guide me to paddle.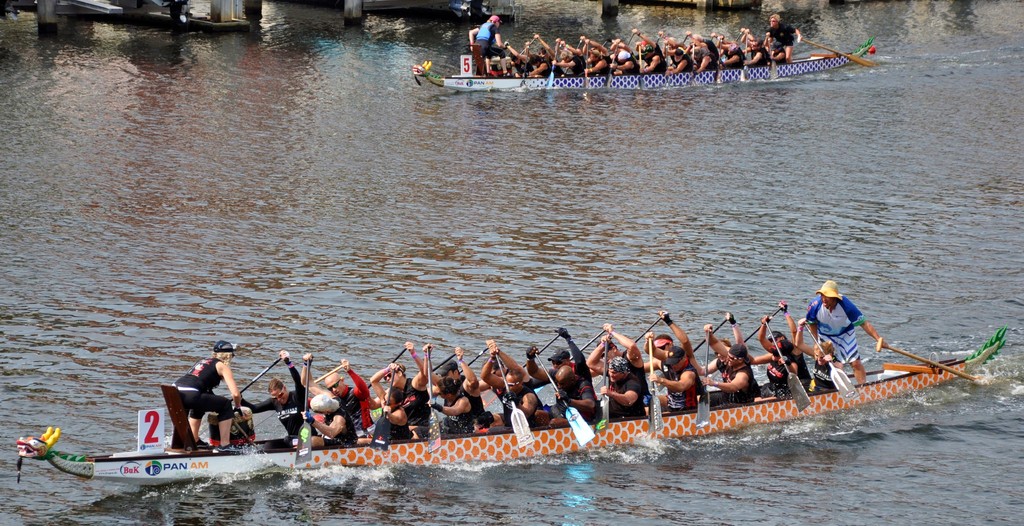
Guidance: <box>228,359,279,406</box>.
